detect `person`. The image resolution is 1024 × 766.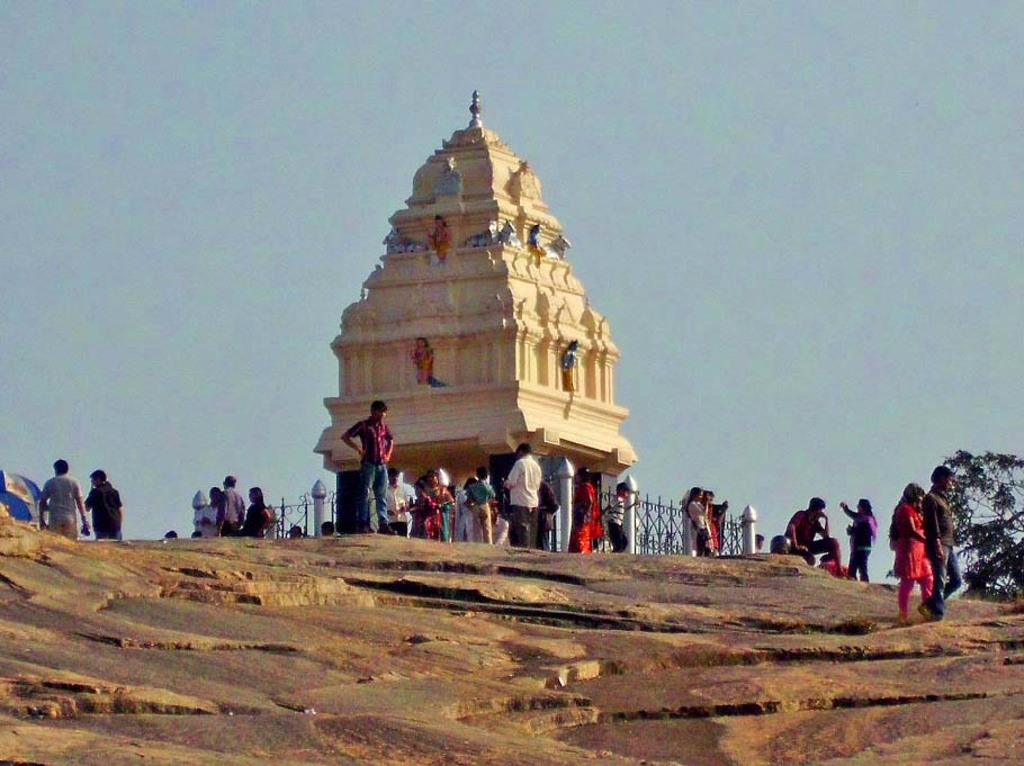
bbox(34, 458, 89, 543).
